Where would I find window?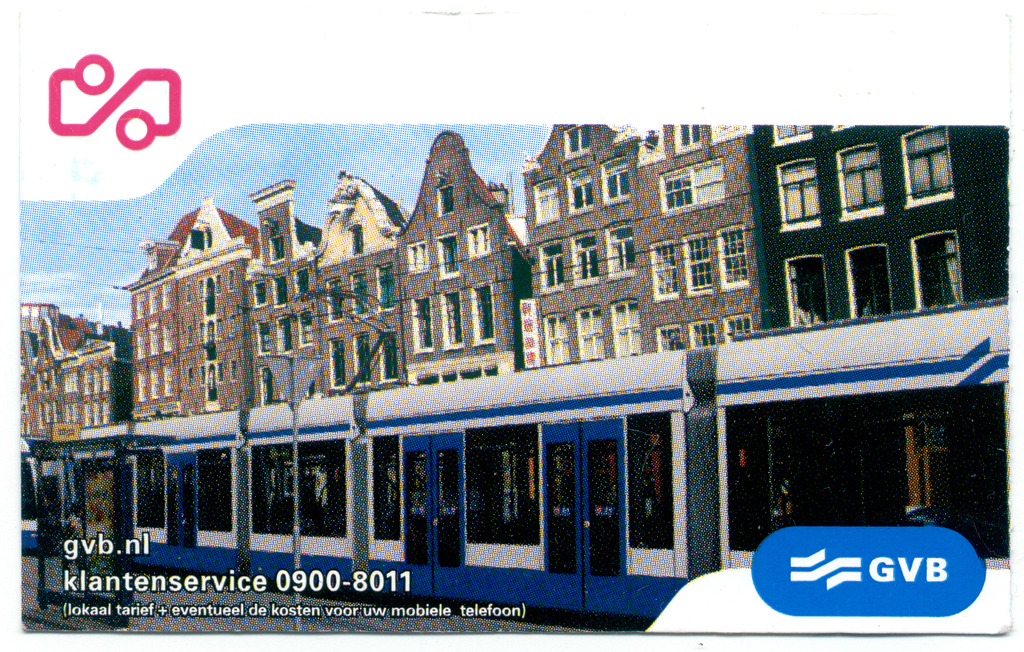
At 351:332:374:382.
